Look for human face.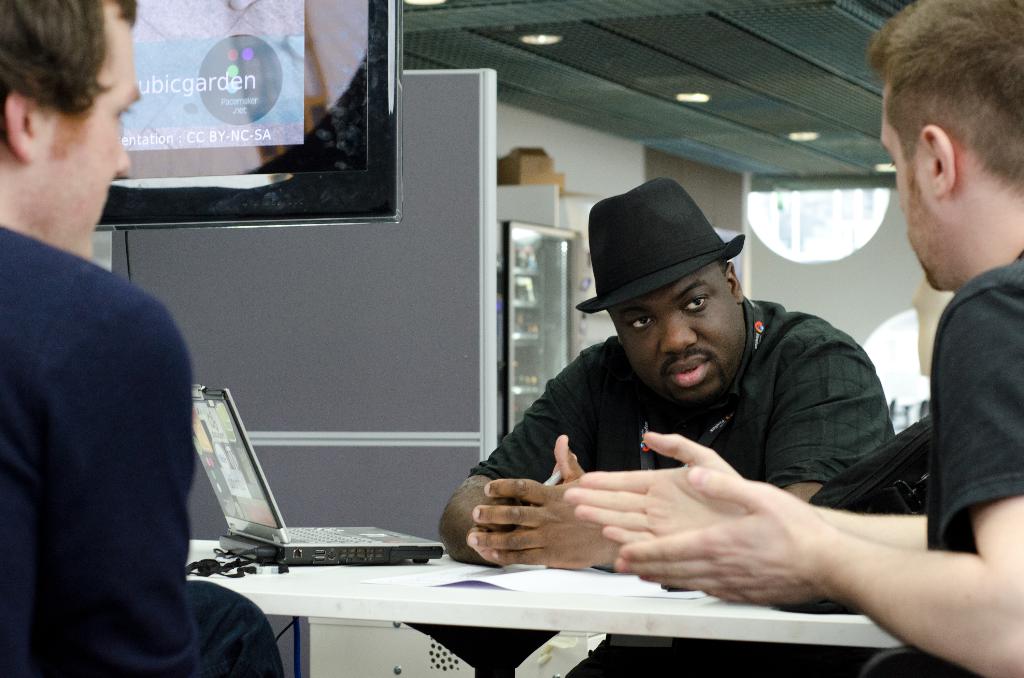
Found: (26,3,141,255).
